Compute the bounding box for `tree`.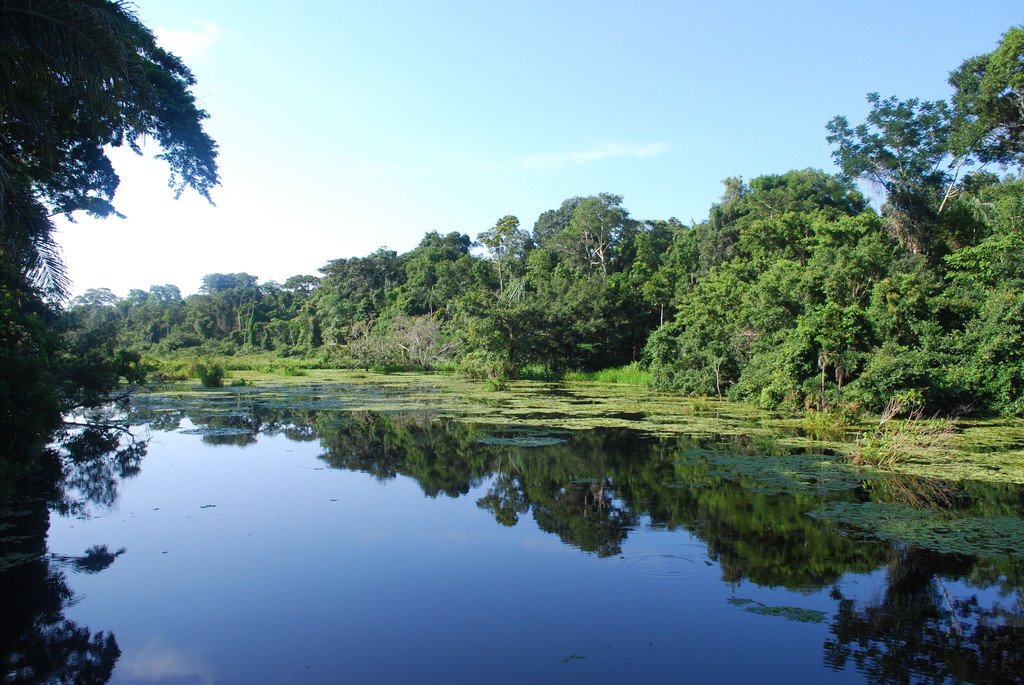
left=264, top=276, right=281, bottom=358.
